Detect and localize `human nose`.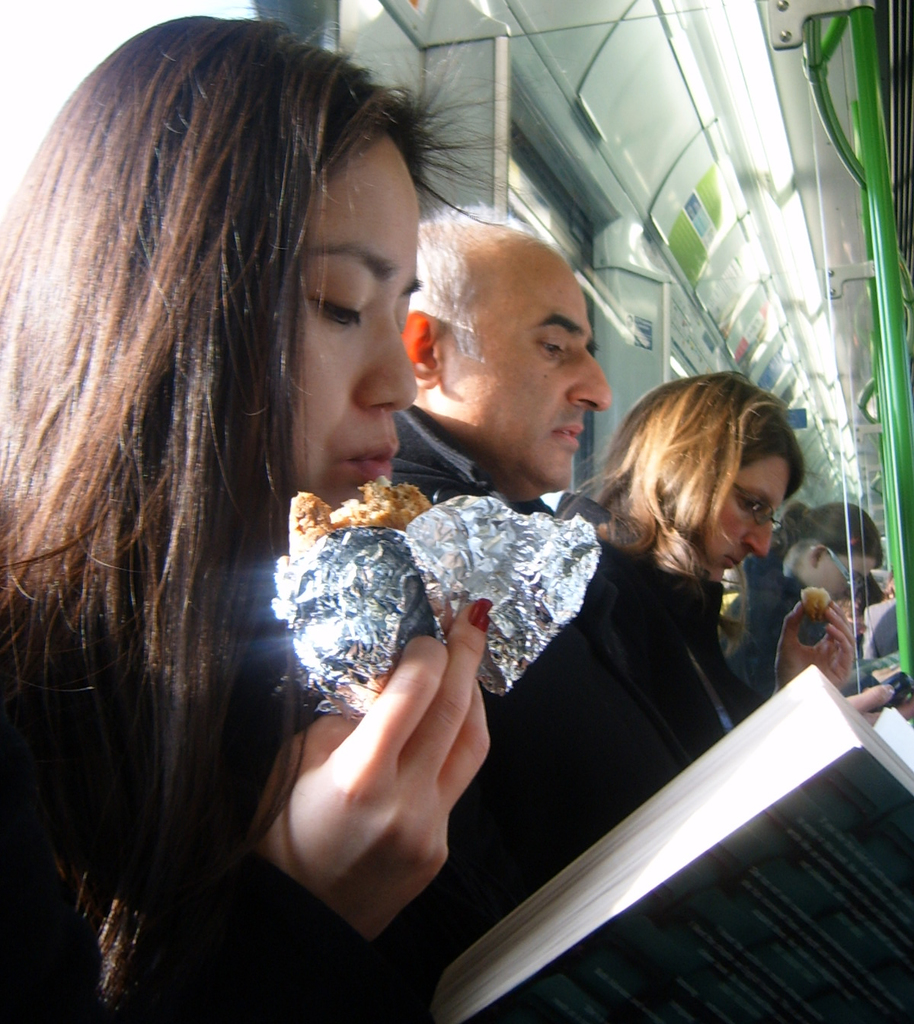
Localized at {"x1": 349, "y1": 308, "x2": 420, "y2": 420}.
